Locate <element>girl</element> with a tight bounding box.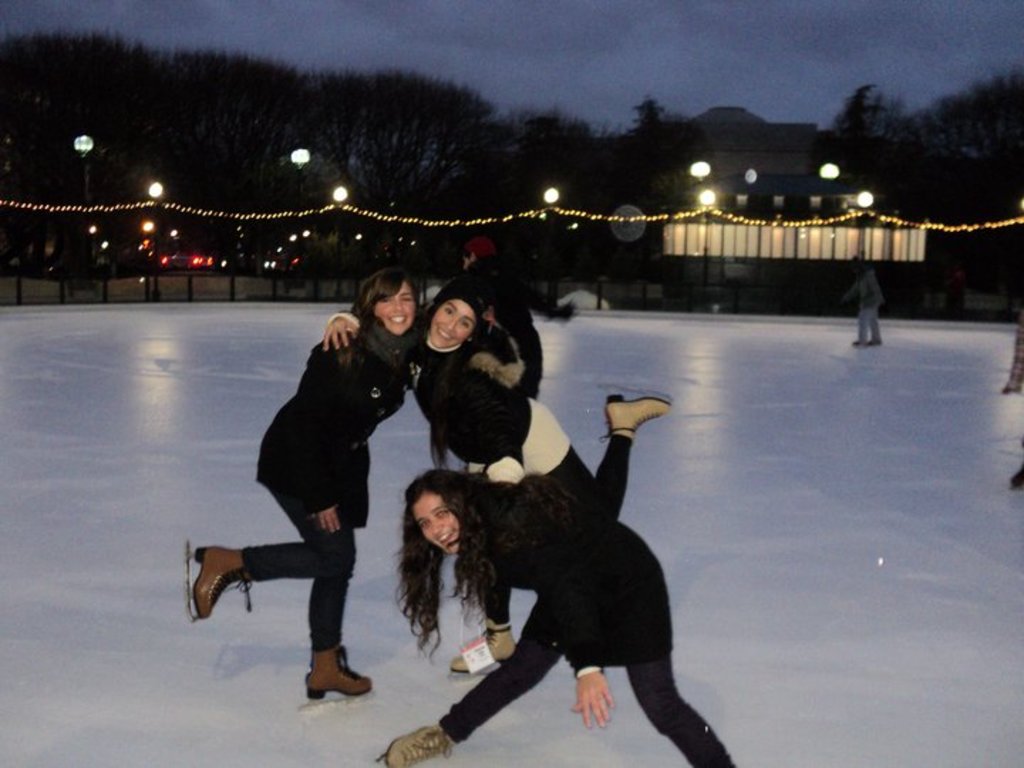
bbox(321, 282, 671, 678).
